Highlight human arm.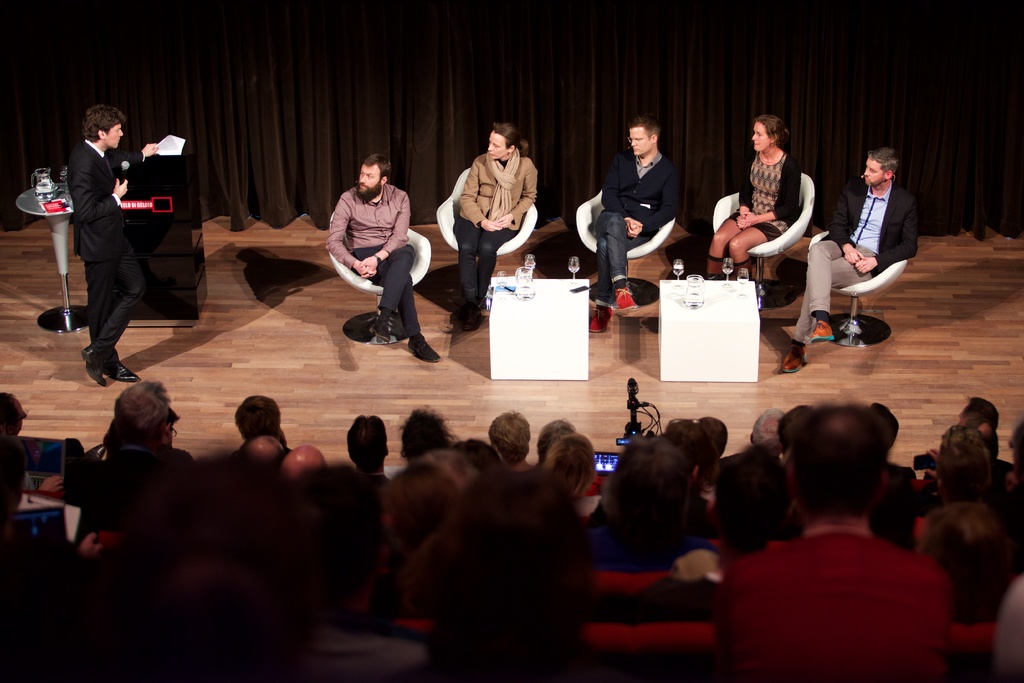
Highlighted region: (x1=105, y1=142, x2=160, y2=171).
